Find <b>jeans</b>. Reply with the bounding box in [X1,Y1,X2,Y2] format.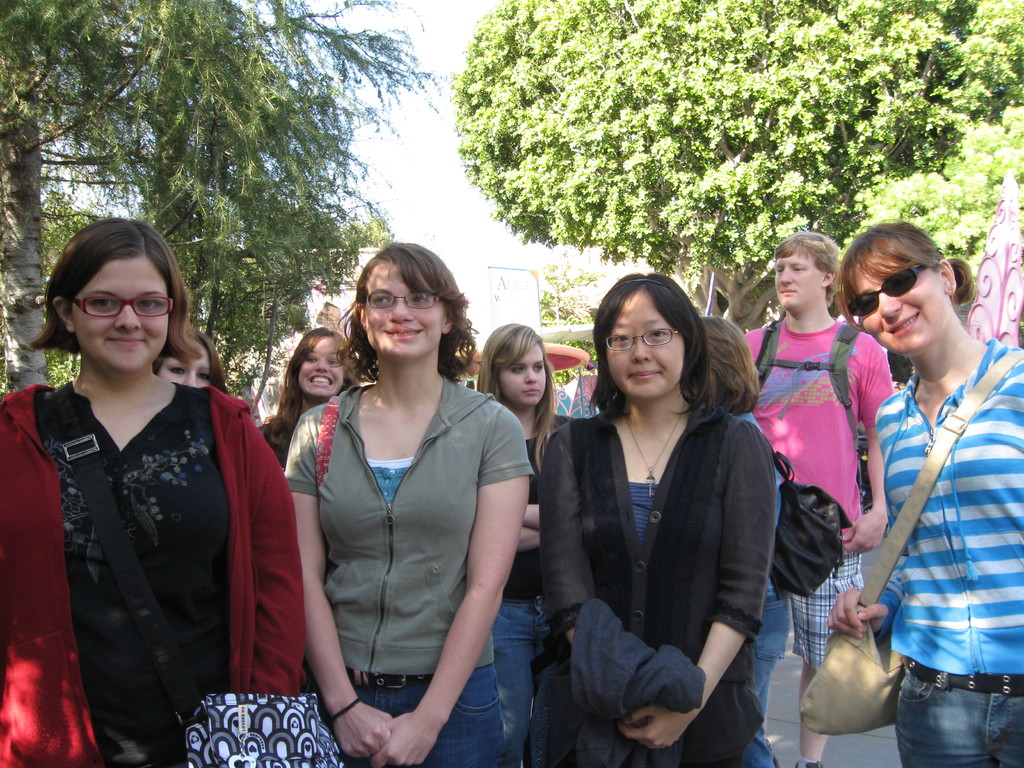
[745,580,791,767].
